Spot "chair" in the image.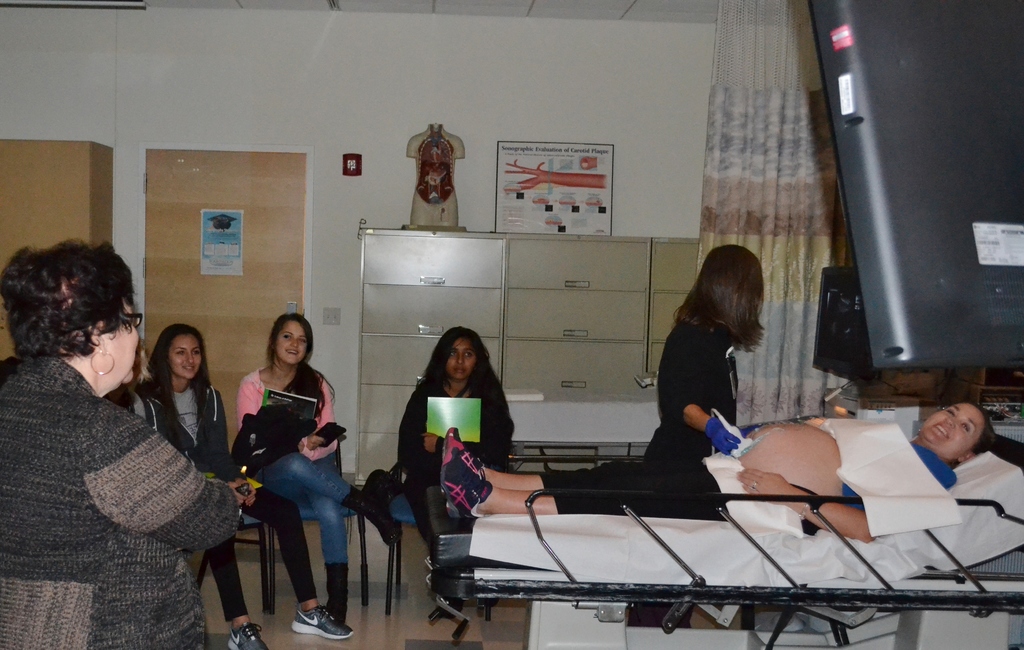
"chair" found at x1=379, y1=462, x2=493, y2=625.
